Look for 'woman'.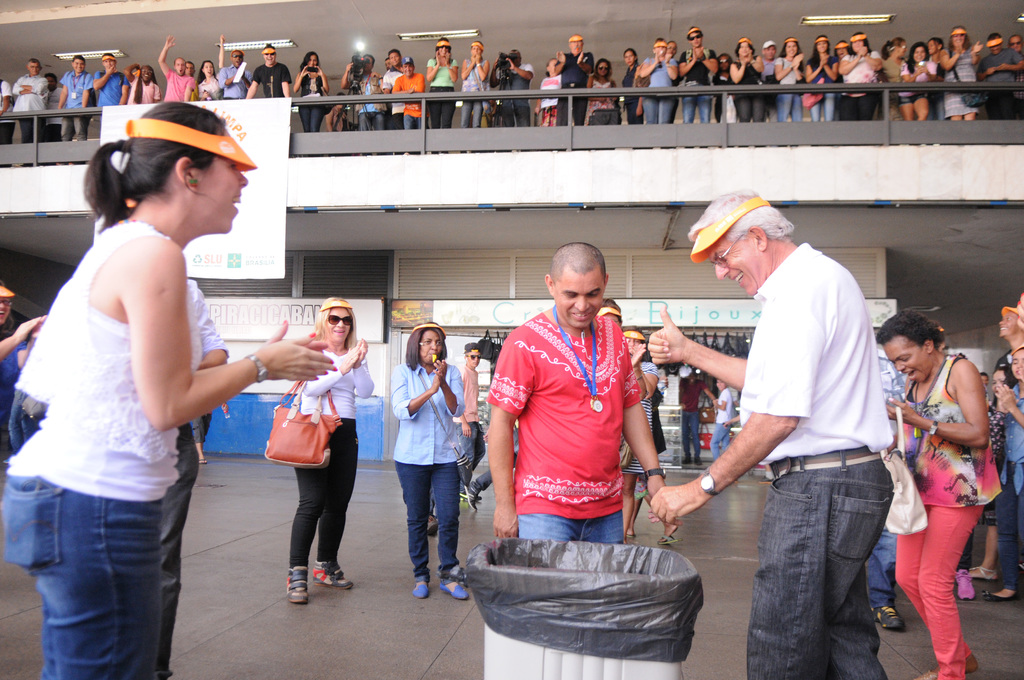
Found: {"x1": 808, "y1": 36, "x2": 838, "y2": 125}.
